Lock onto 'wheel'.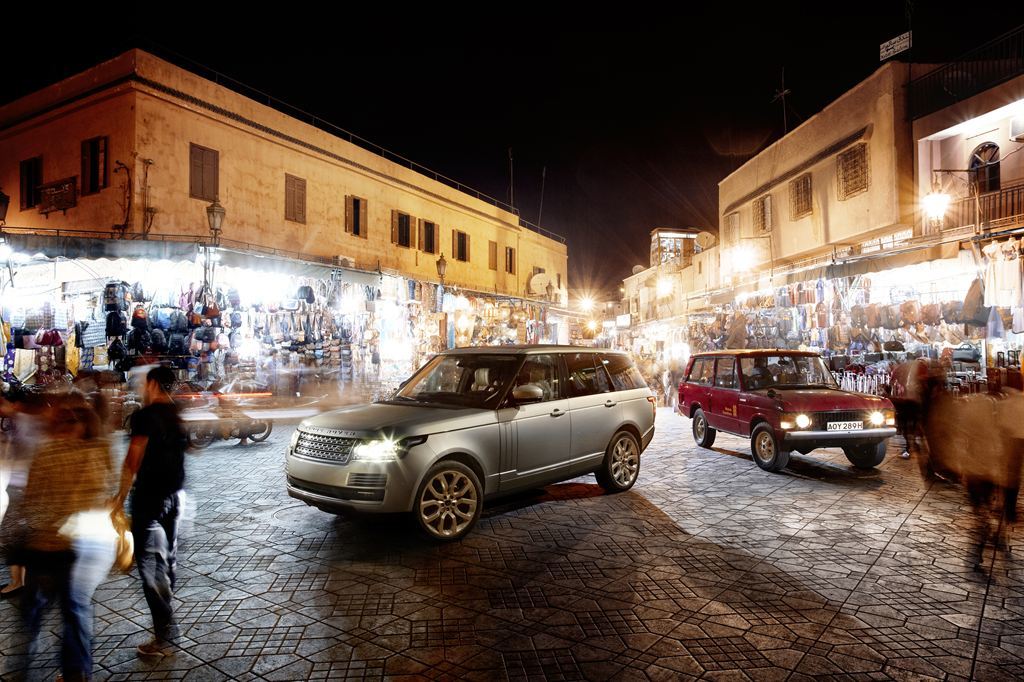
Locked: [x1=689, y1=406, x2=718, y2=451].
